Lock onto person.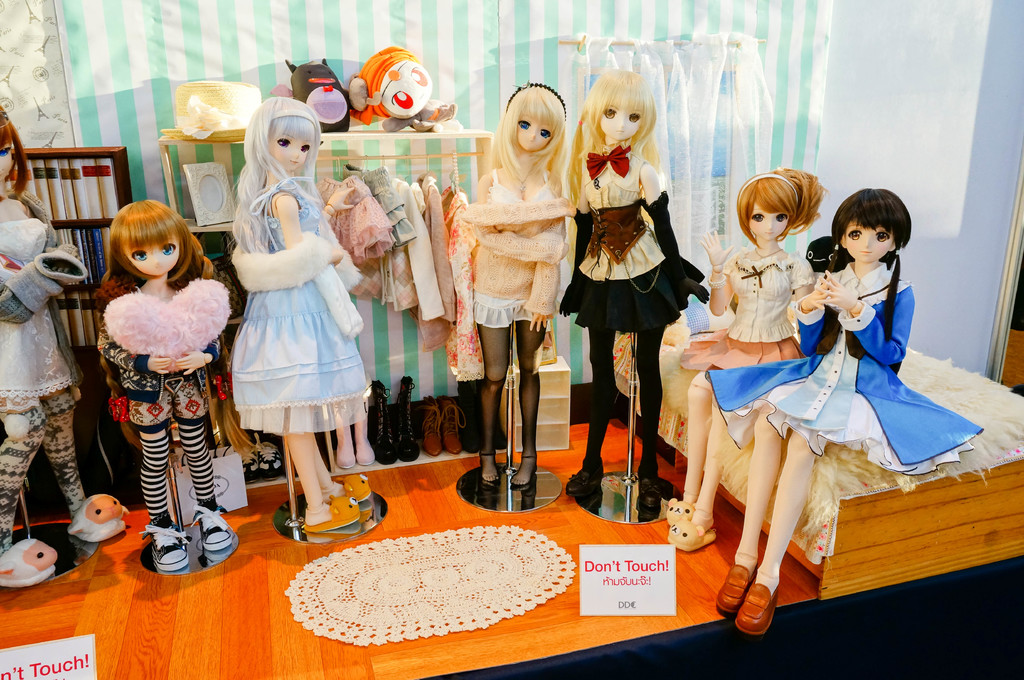
Locked: <bbox>100, 202, 239, 572</bbox>.
